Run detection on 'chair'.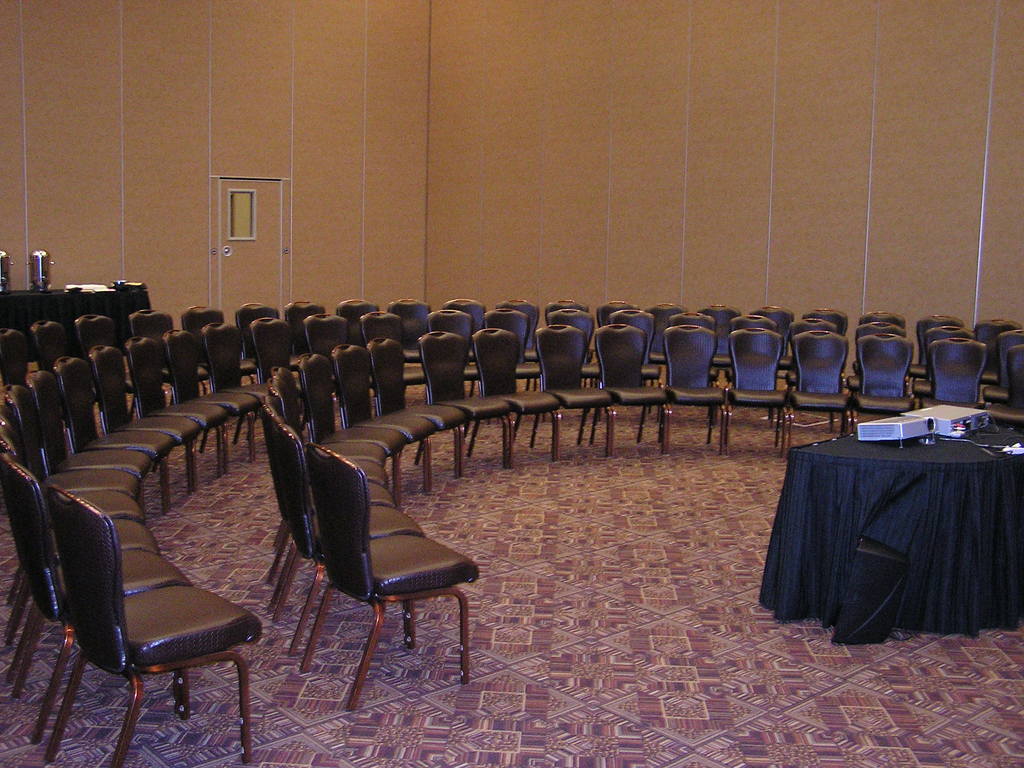
Result: 234 316 296 440.
